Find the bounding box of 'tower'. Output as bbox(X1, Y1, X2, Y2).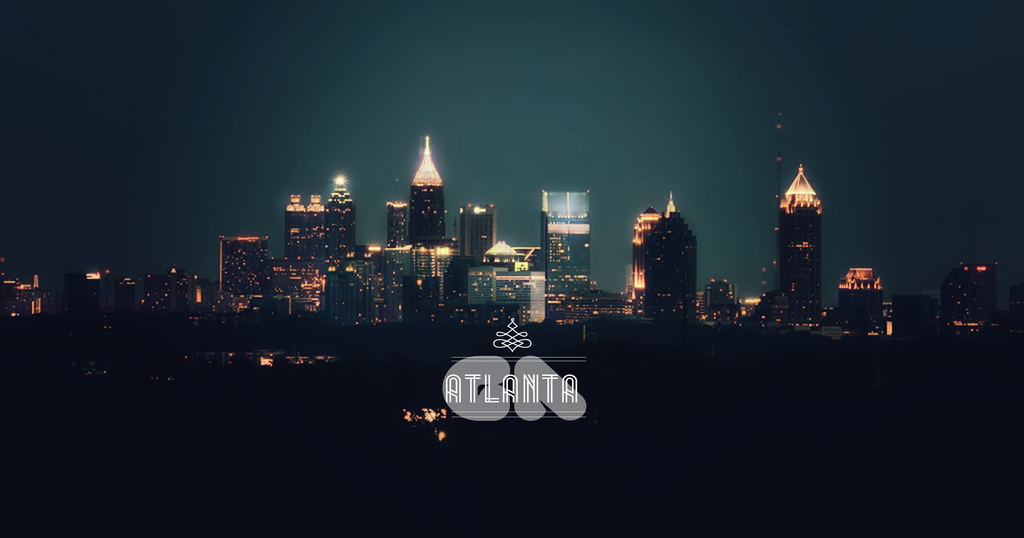
bbox(115, 275, 136, 312).
